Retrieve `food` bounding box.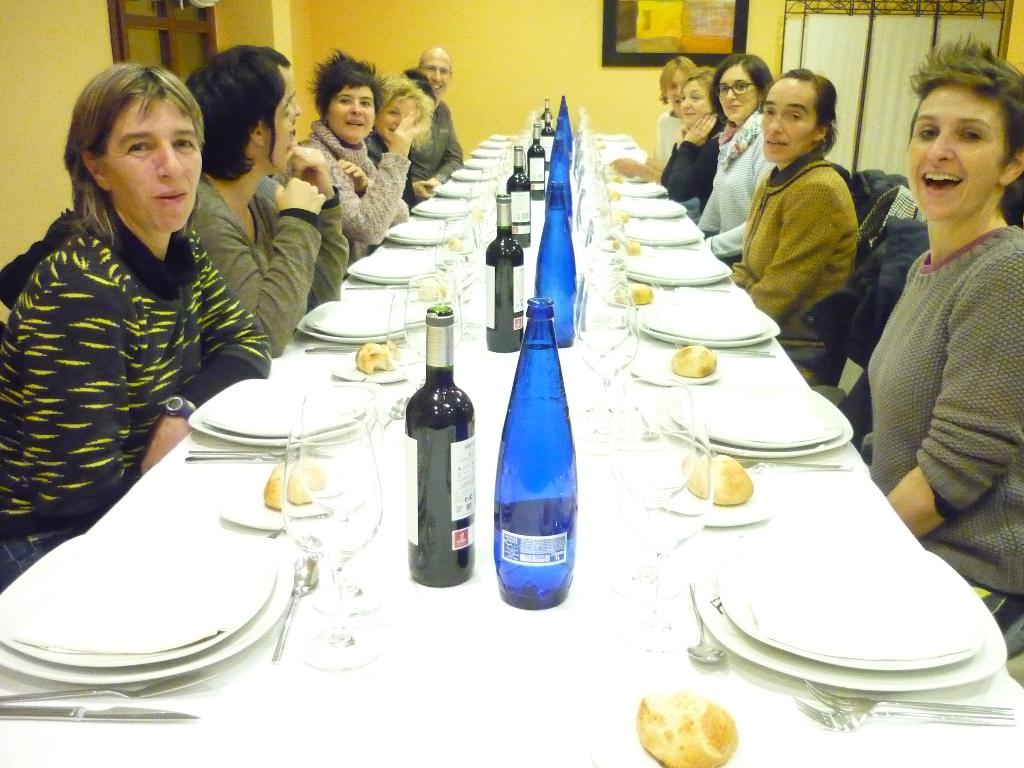
Bounding box: Rect(262, 462, 326, 504).
